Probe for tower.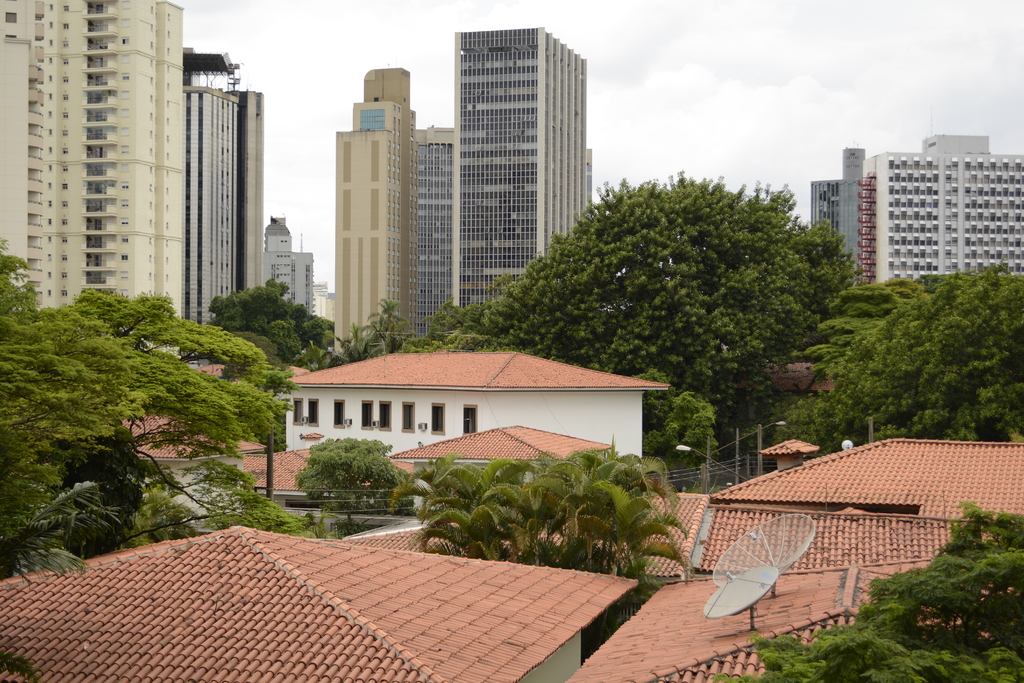
Probe result: 417, 0, 608, 304.
